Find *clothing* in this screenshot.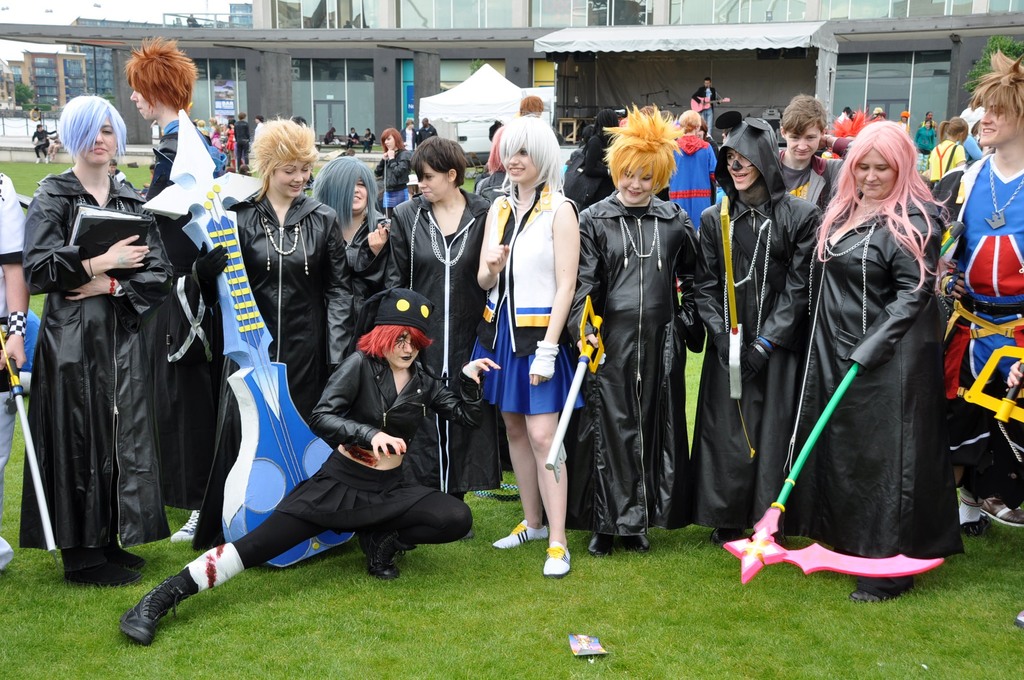
The bounding box for *clothing* is x1=387 y1=191 x2=487 y2=492.
